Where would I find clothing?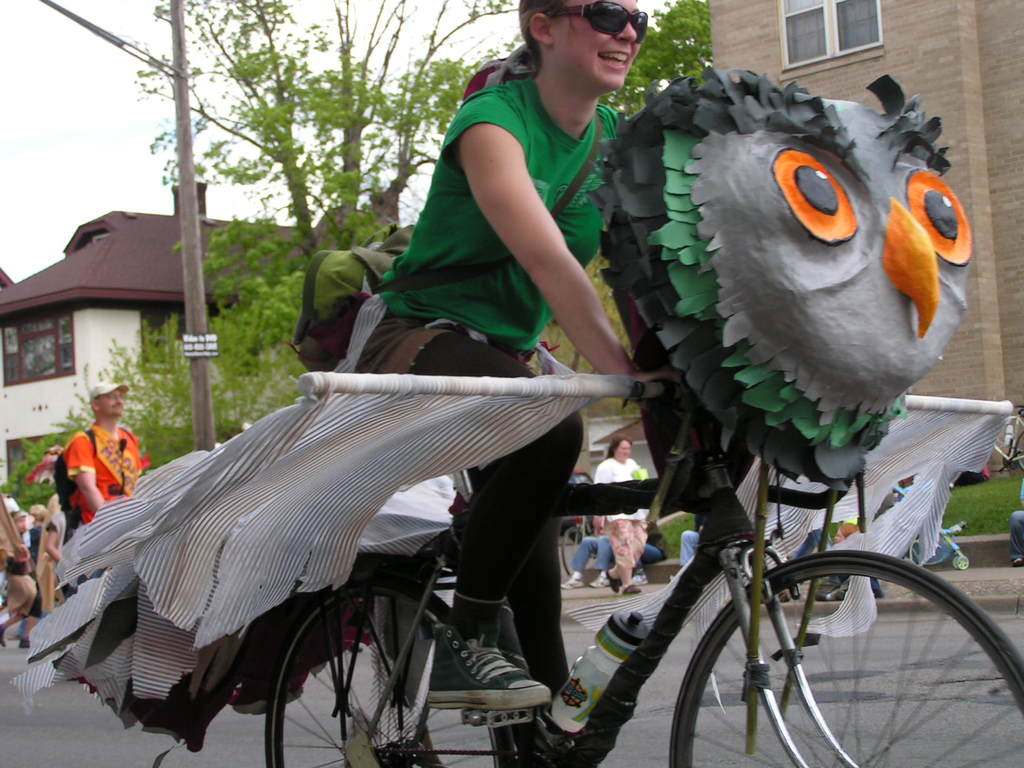
At region(602, 452, 654, 573).
